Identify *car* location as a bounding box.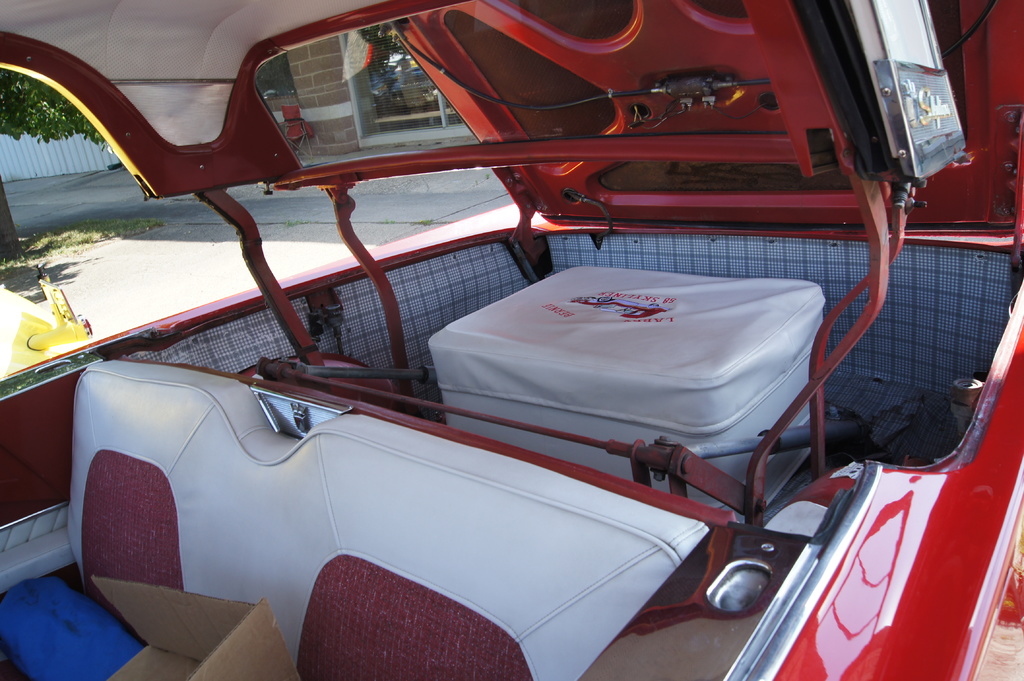
[x1=0, y1=0, x2=1023, y2=680].
